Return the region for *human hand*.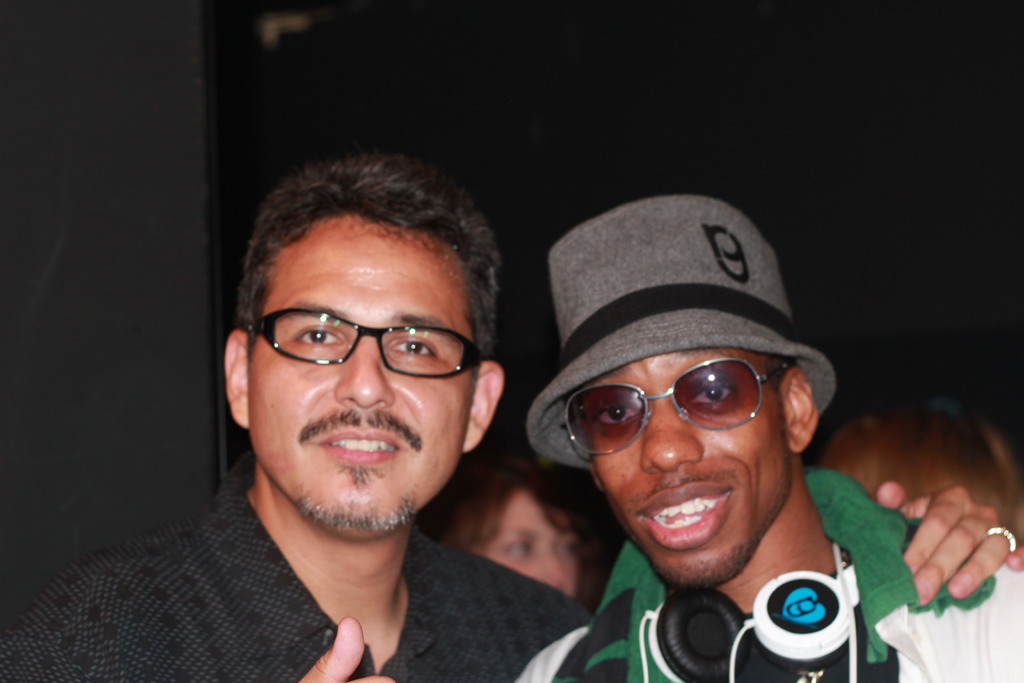
{"x1": 296, "y1": 616, "x2": 396, "y2": 682}.
